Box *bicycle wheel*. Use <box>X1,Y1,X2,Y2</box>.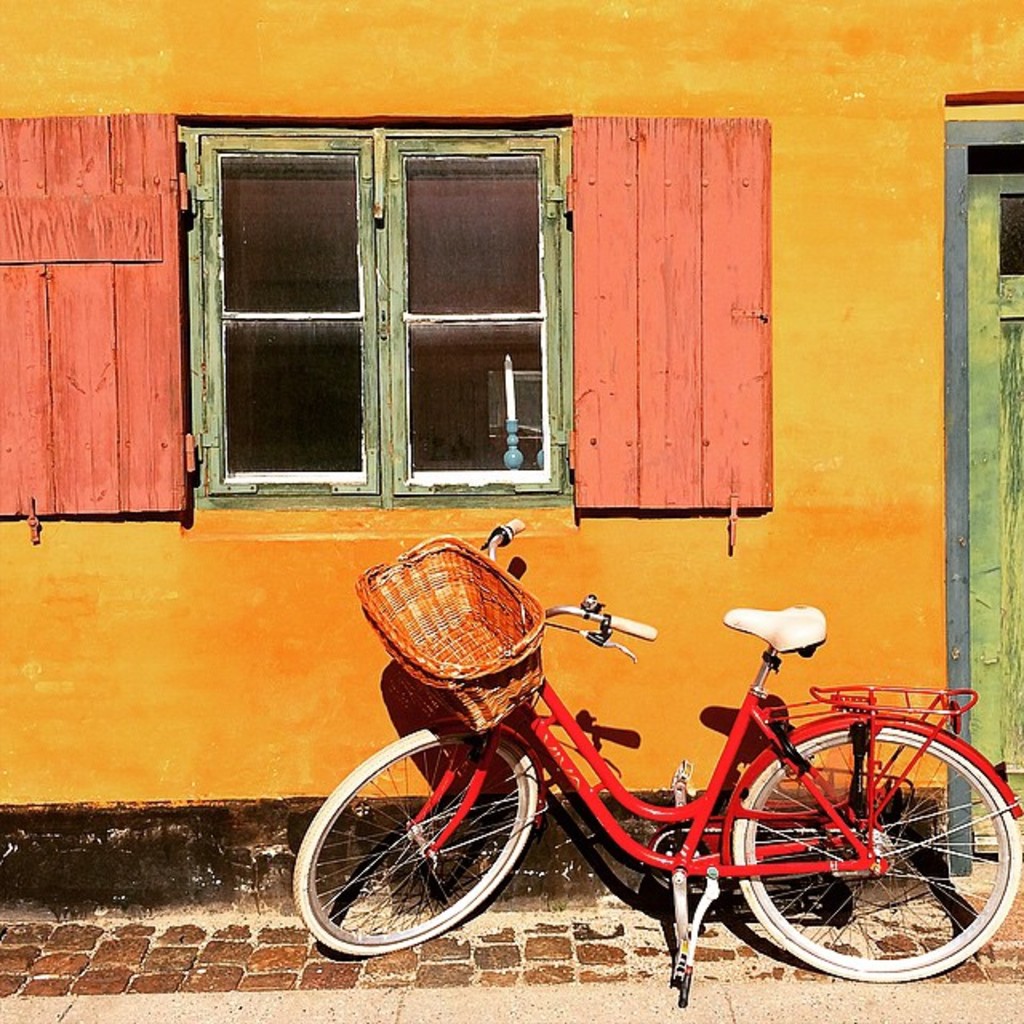
<box>288,725,538,965</box>.
